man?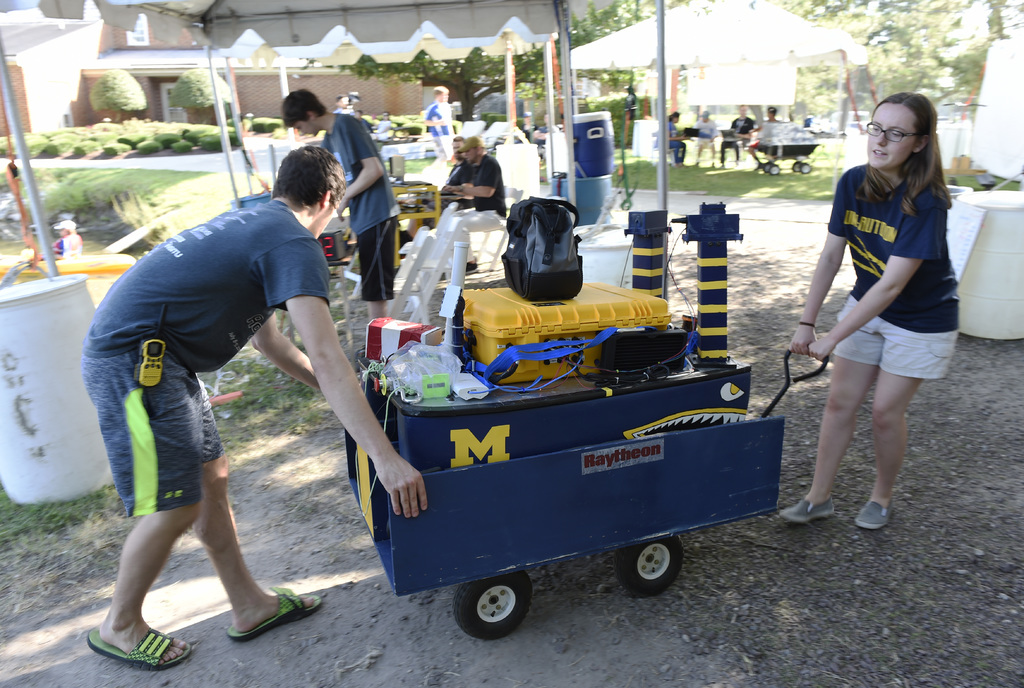
[439,134,509,275]
